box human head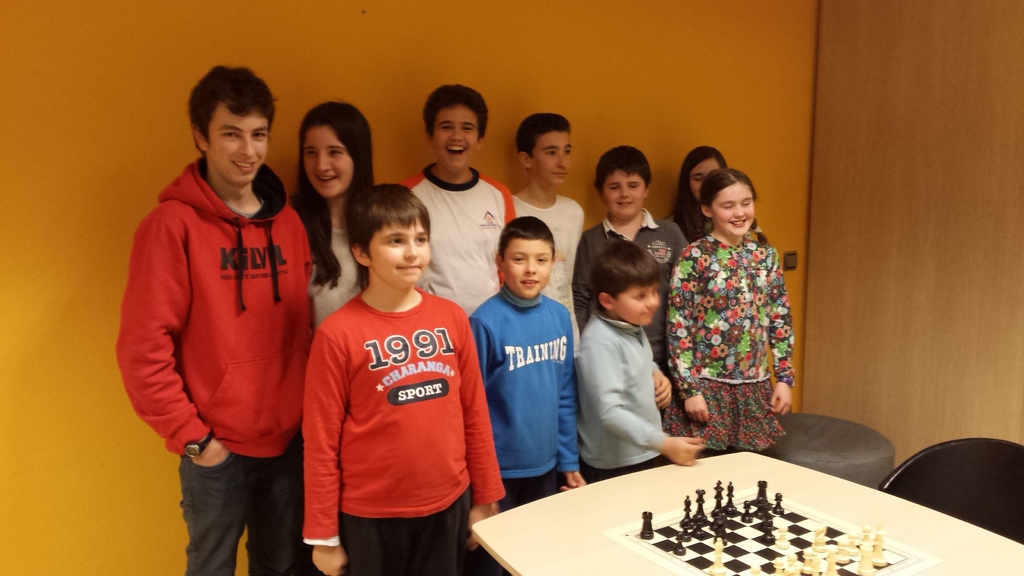
region(495, 211, 557, 298)
